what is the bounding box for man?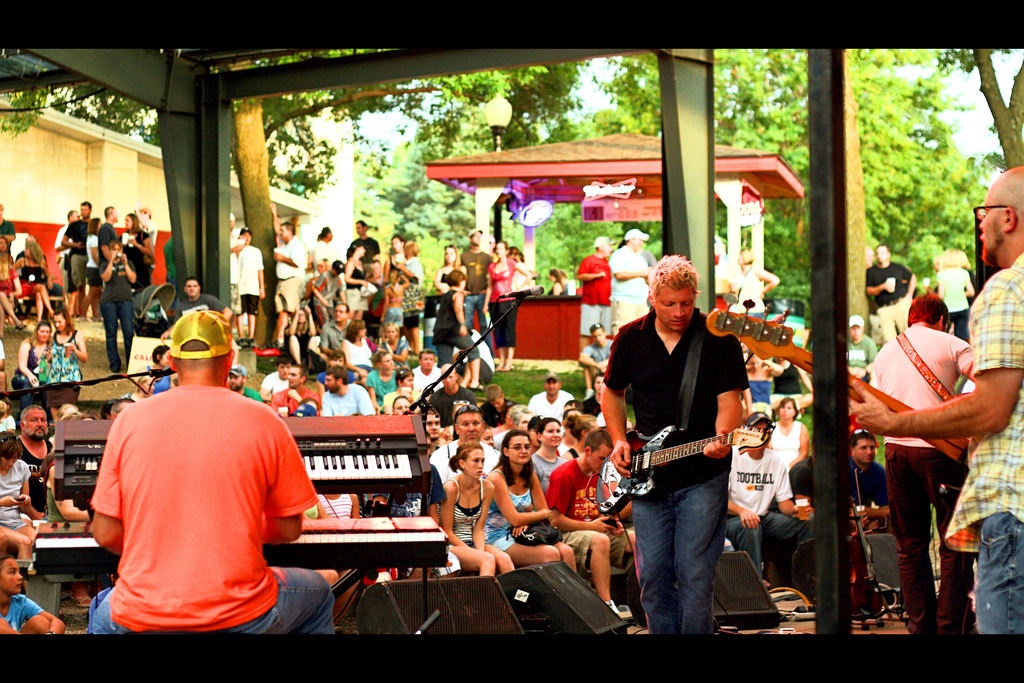
detection(866, 286, 976, 638).
